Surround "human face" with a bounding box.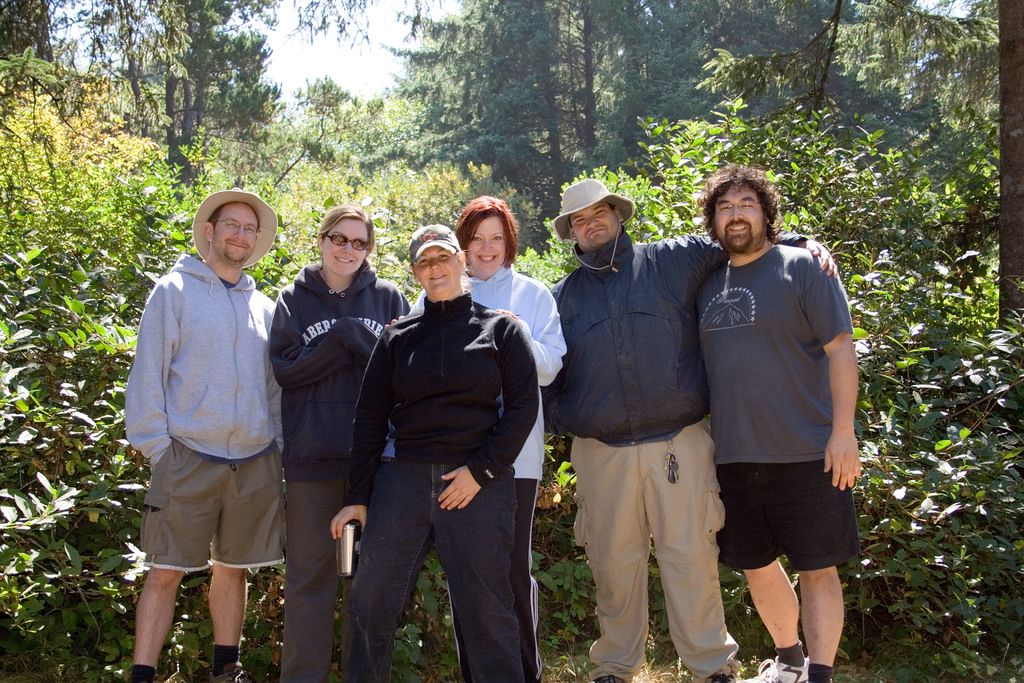
Rect(568, 201, 618, 245).
